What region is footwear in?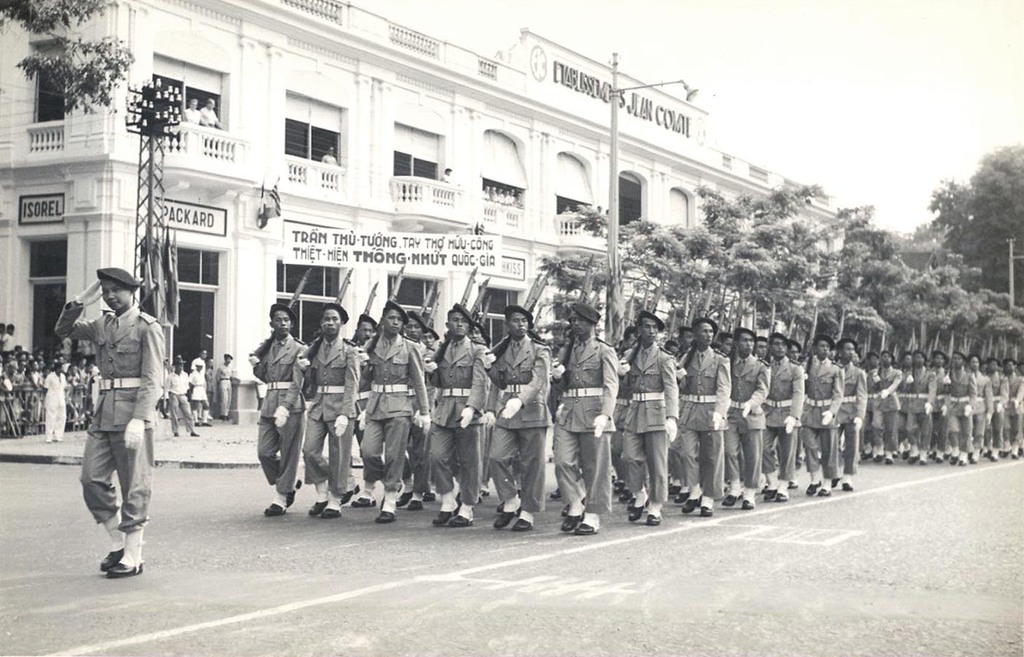
x1=818, y1=486, x2=836, y2=495.
